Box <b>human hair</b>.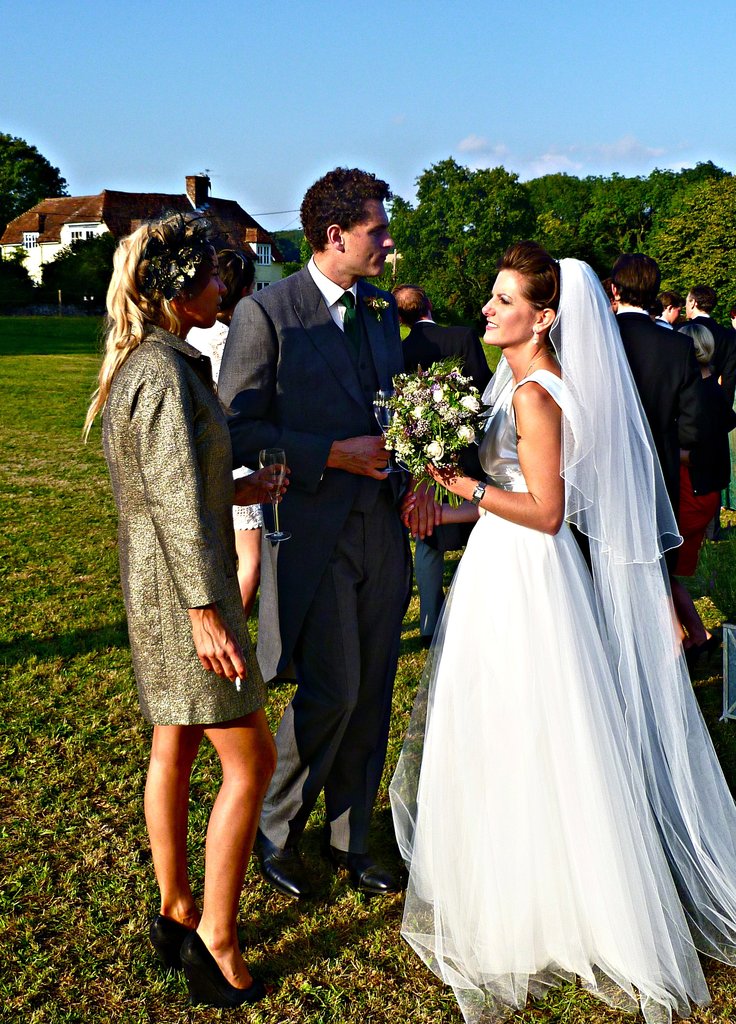
<region>675, 322, 716, 365</region>.
